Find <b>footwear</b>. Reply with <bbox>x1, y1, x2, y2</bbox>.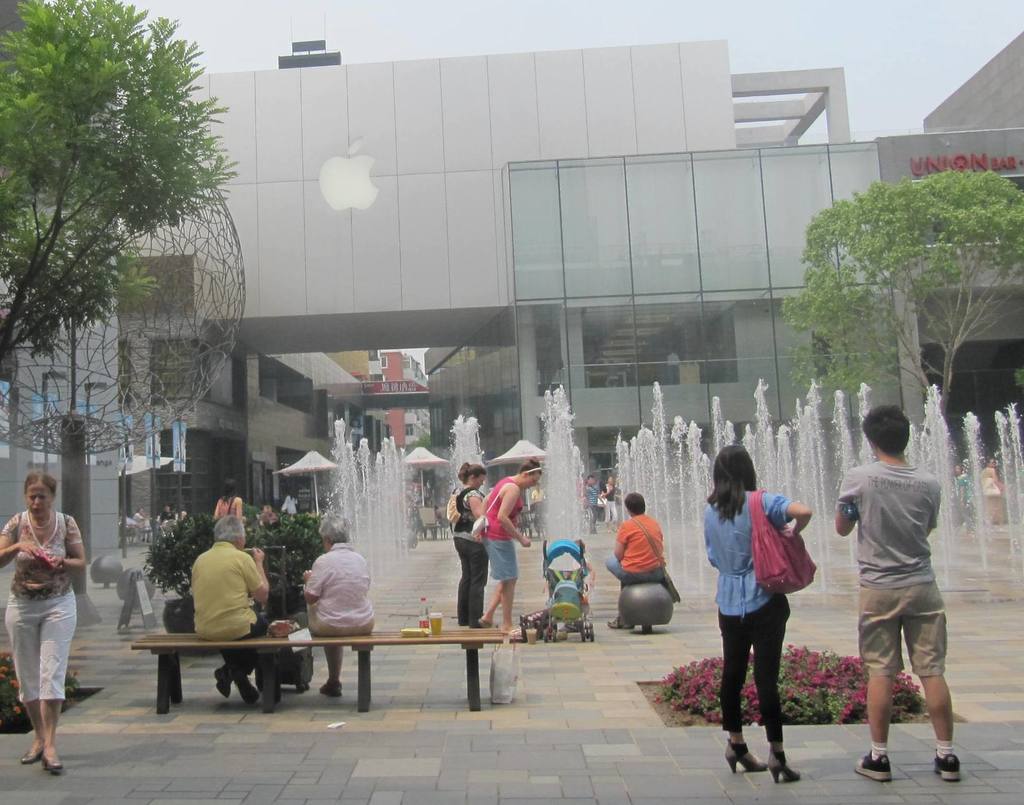
<bbox>241, 687, 258, 703</bbox>.
